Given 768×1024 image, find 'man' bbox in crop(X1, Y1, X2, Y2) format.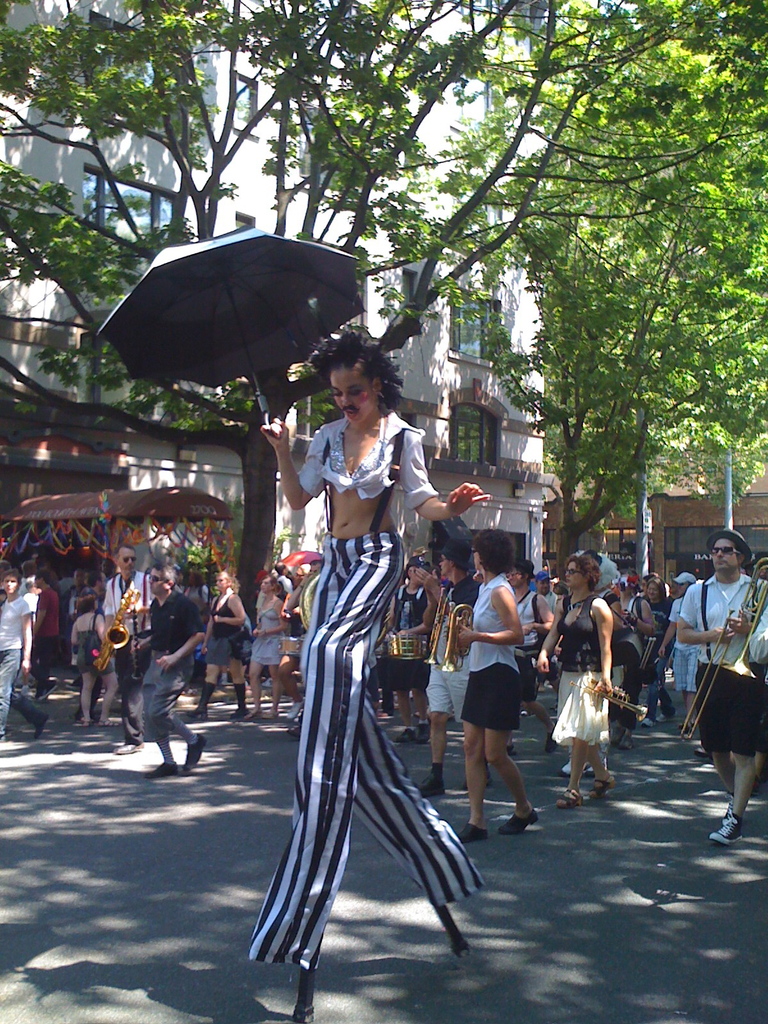
crop(284, 558, 322, 738).
